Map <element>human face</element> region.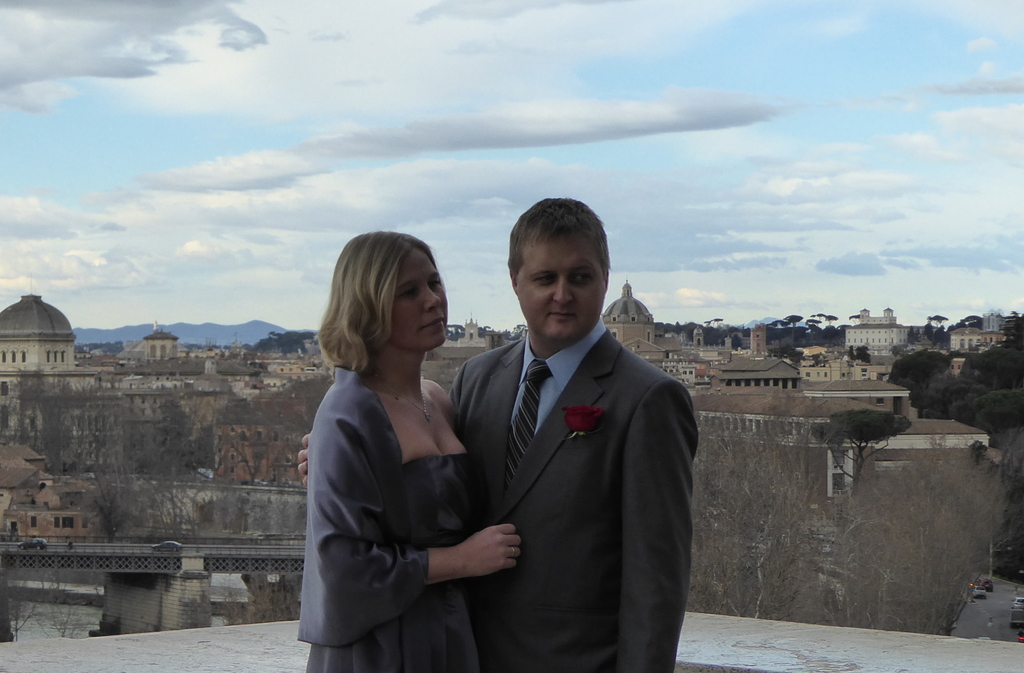
Mapped to [392, 247, 445, 352].
